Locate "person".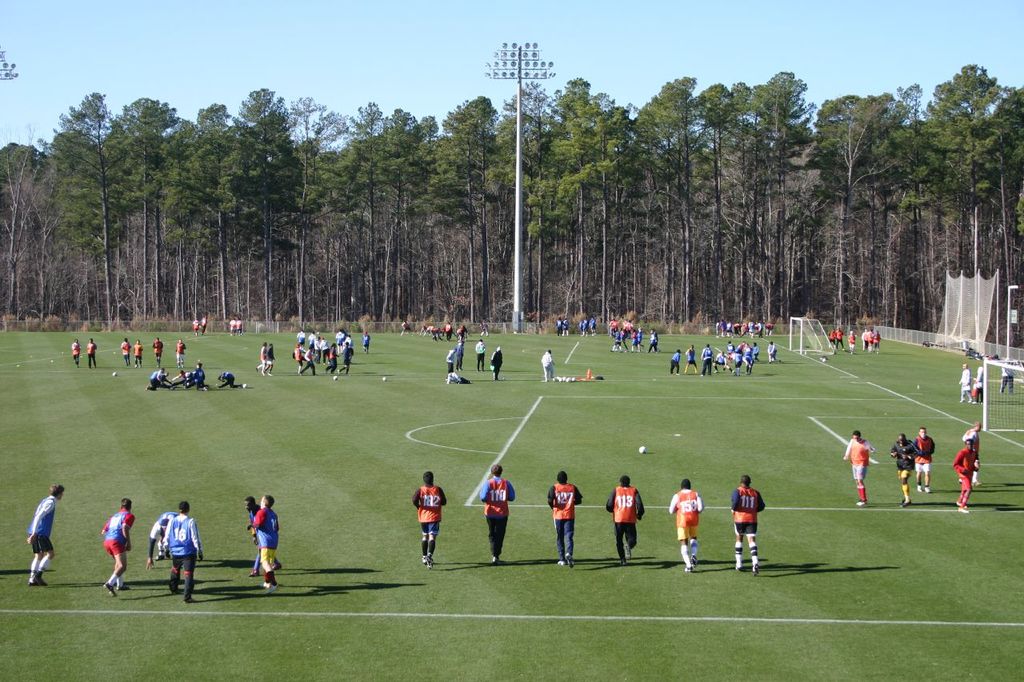
Bounding box: left=218, top=371, right=248, bottom=391.
